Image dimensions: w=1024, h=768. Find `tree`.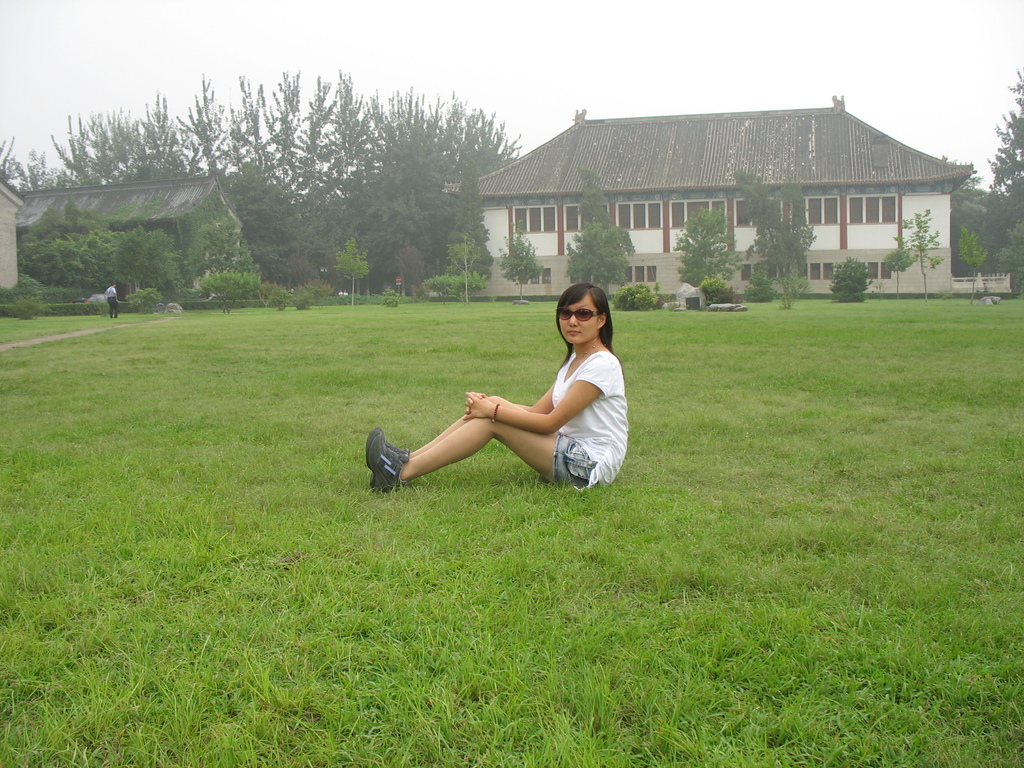
detection(940, 156, 984, 242).
